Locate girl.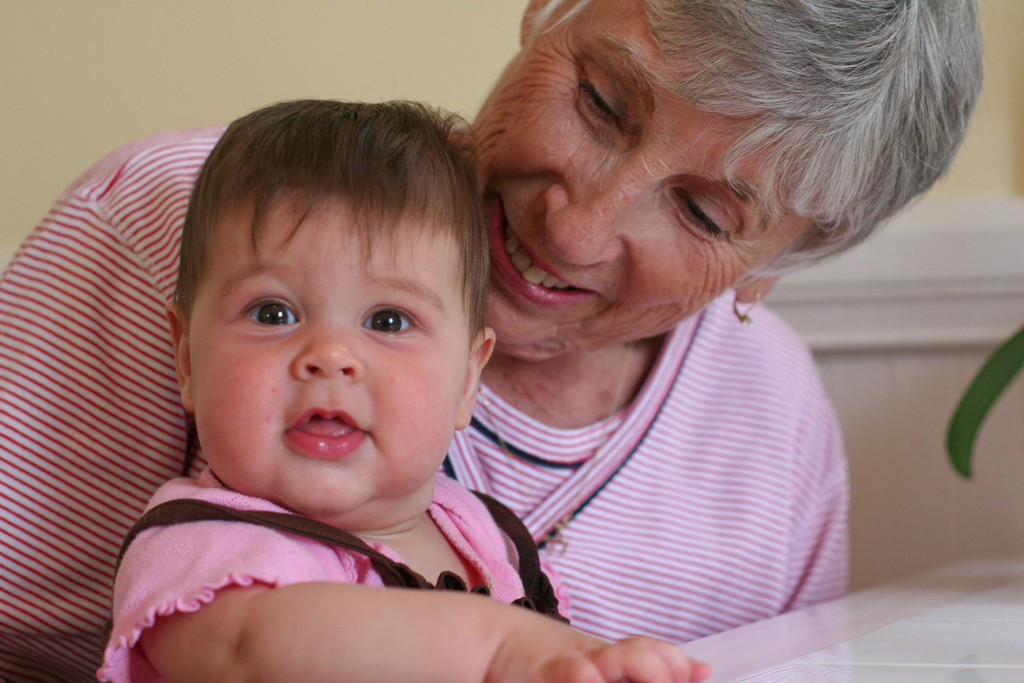
Bounding box: {"x1": 97, "y1": 96, "x2": 712, "y2": 682}.
